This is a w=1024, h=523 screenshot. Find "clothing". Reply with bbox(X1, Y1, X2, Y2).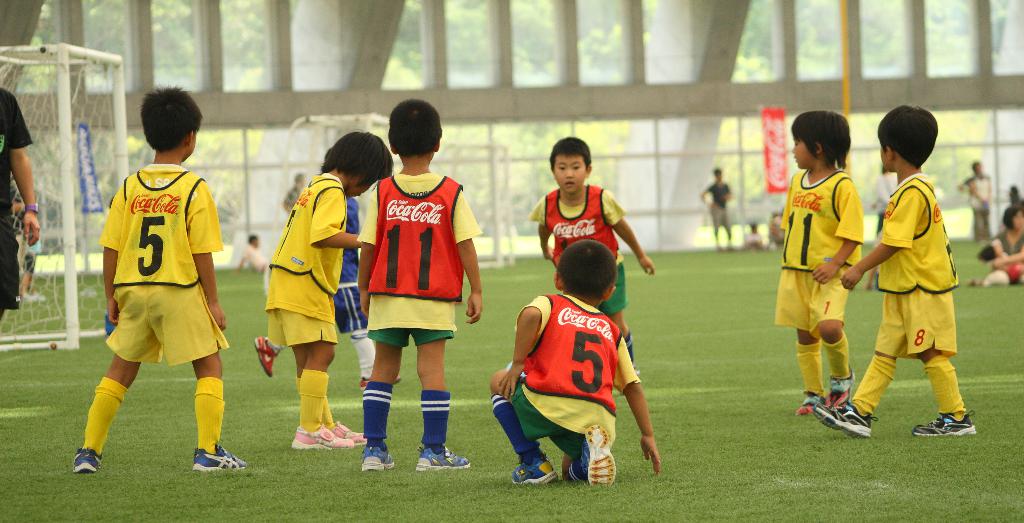
bbox(528, 184, 630, 330).
